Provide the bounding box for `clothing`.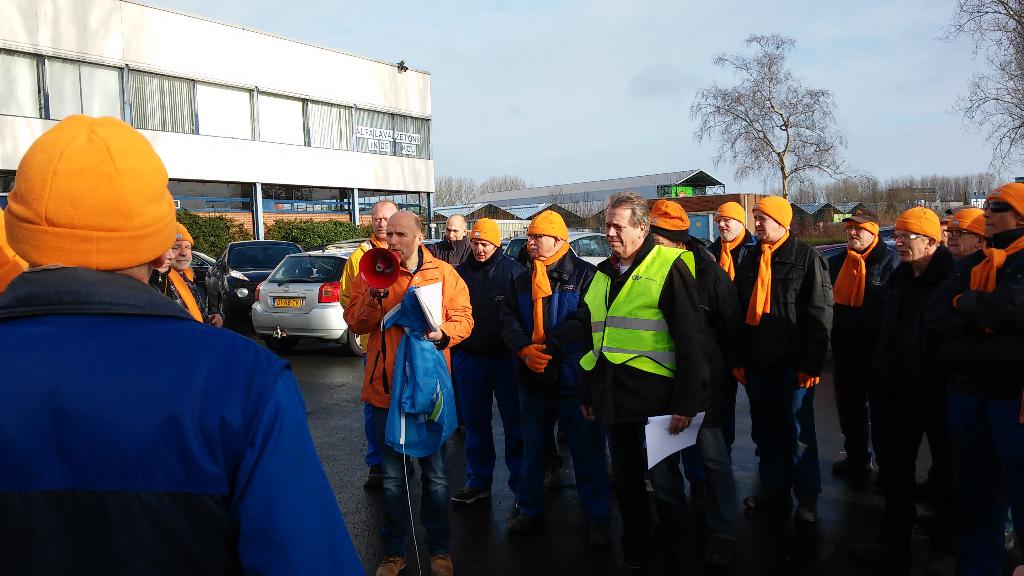
{"x1": 0, "y1": 263, "x2": 360, "y2": 575}.
